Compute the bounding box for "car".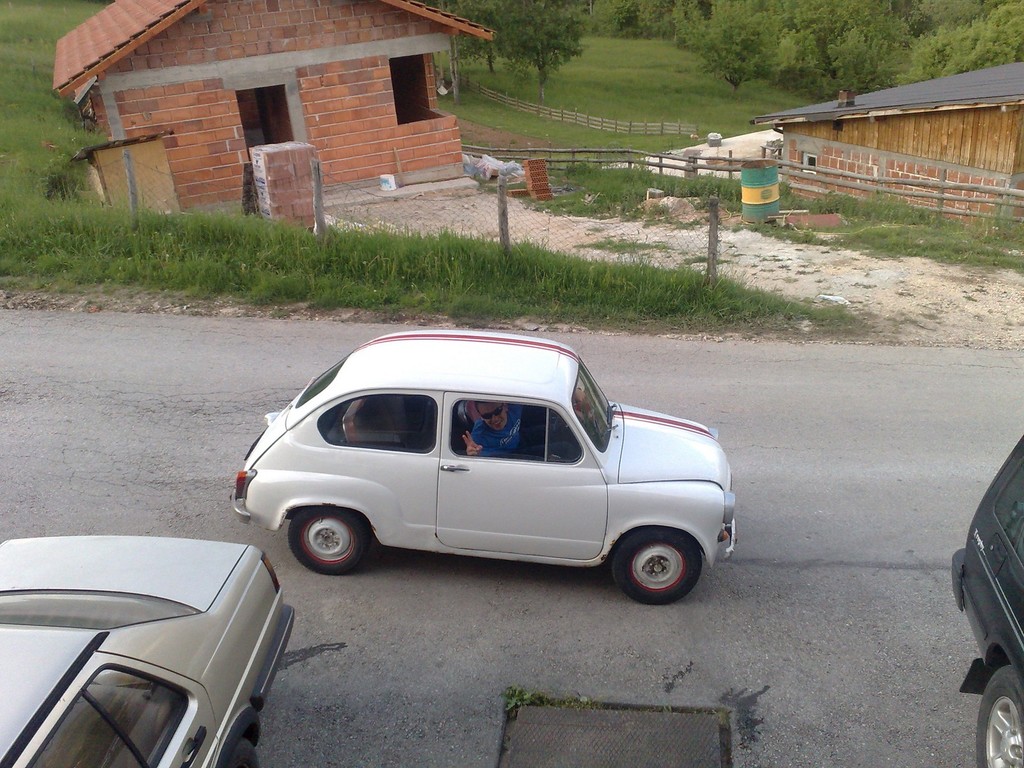
943 426 1022 767.
